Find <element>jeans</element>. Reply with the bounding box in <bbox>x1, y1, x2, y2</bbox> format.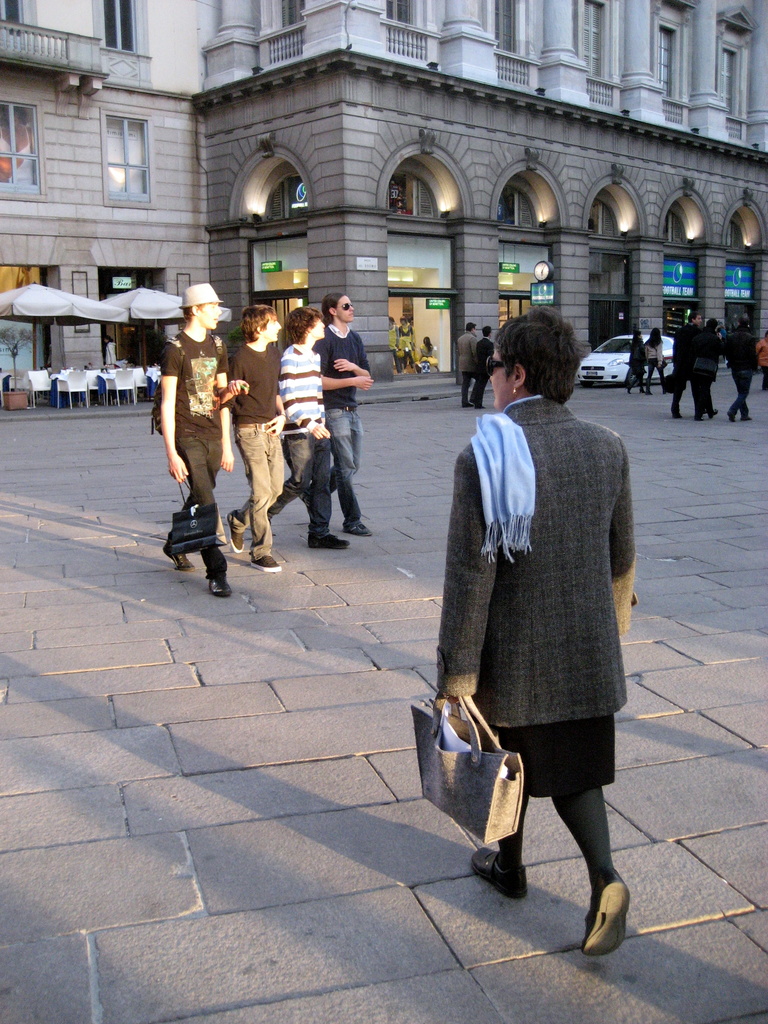
<bbox>705, 369, 721, 412</bbox>.
